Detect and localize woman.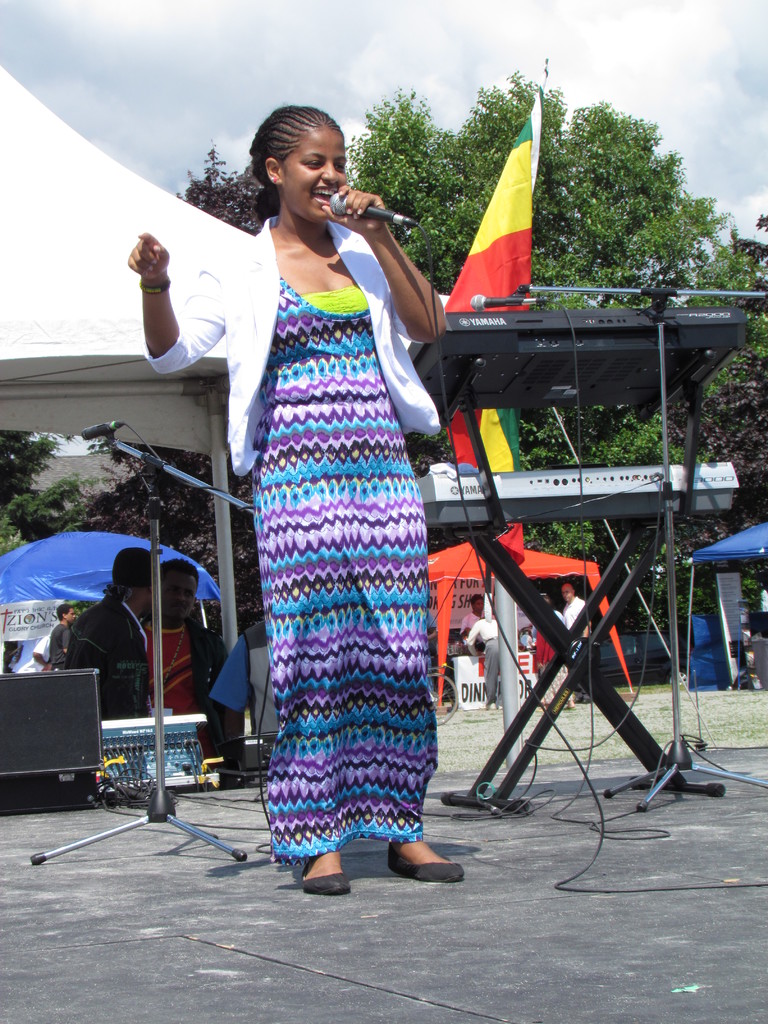
Localized at box=[123, 105, 466, 895].
